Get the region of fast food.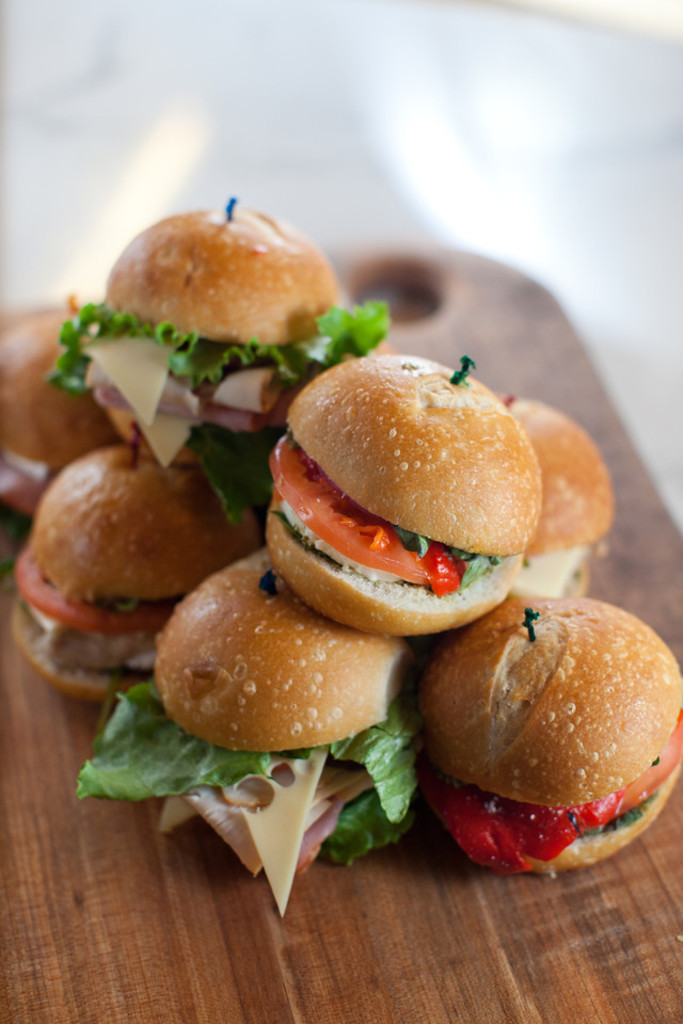
256/343/550/630.
